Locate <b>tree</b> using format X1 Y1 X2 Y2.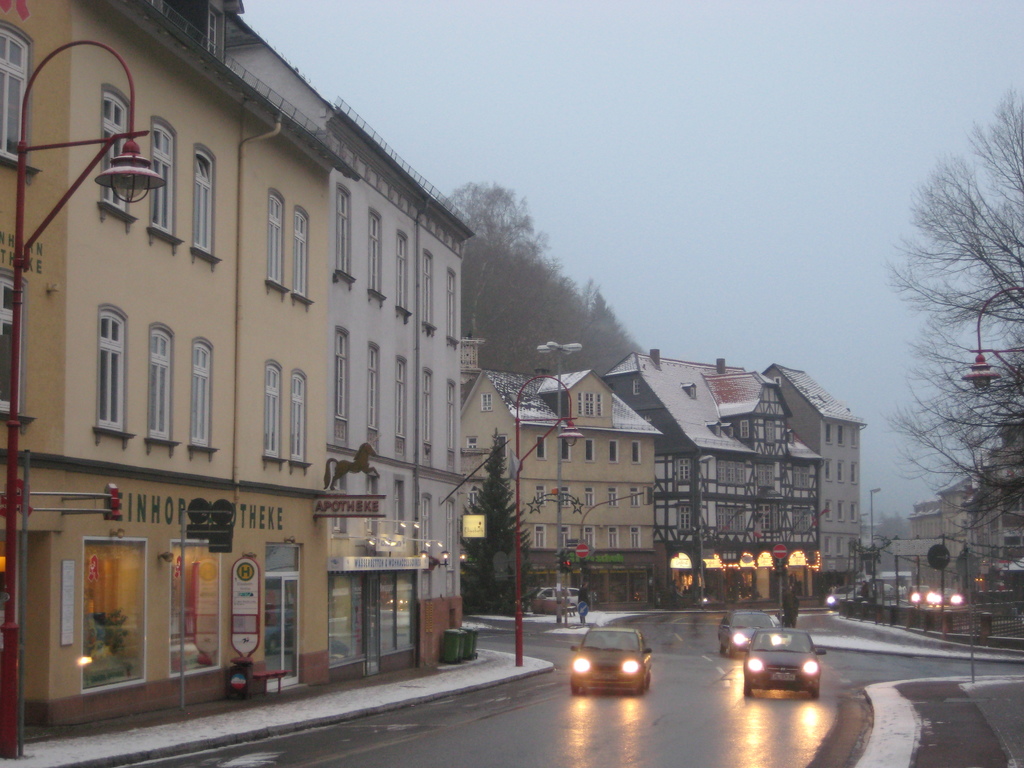
463 425 540 610.
